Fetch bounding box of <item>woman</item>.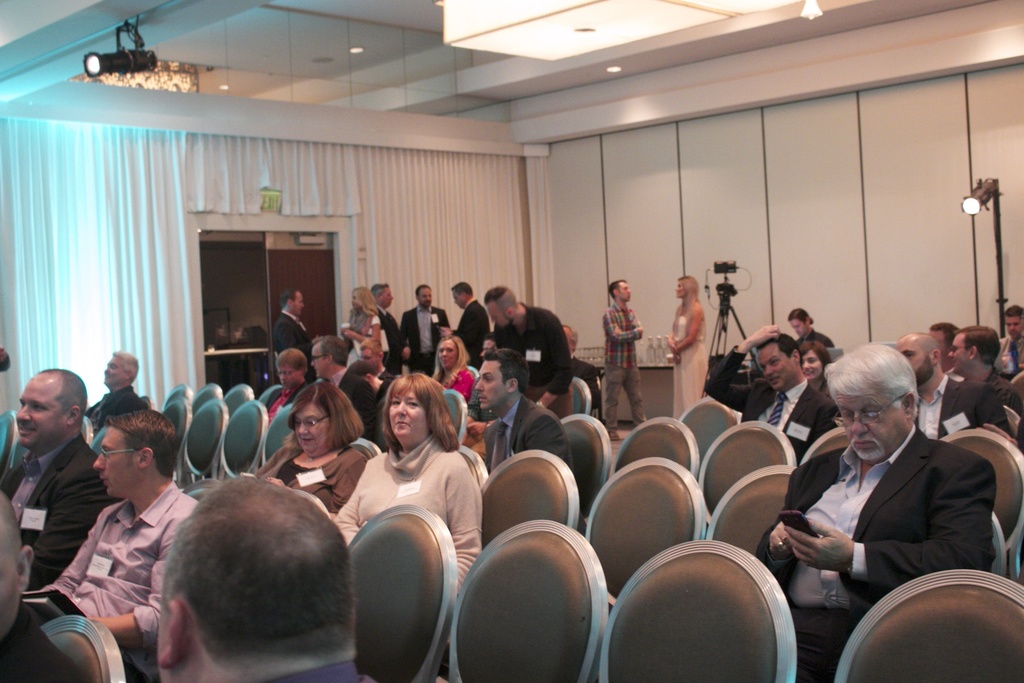
Bbox: detection(340, 288, 379, 372).
